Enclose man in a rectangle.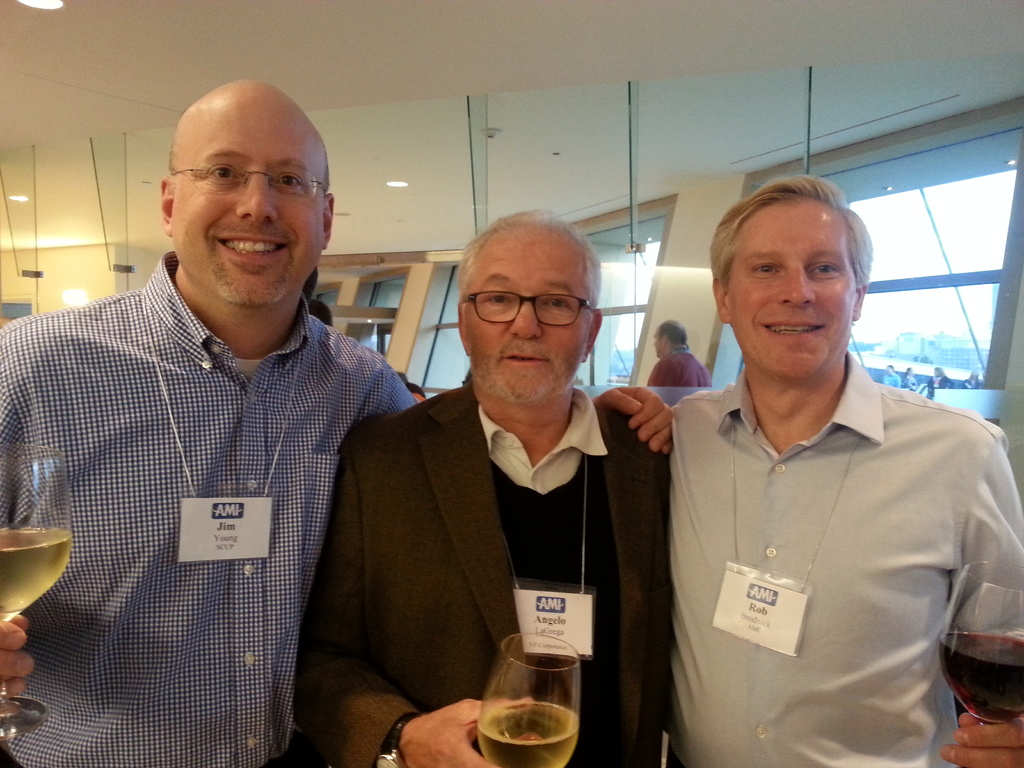
[x1=878, y1=362, x2=903, y2=387].
